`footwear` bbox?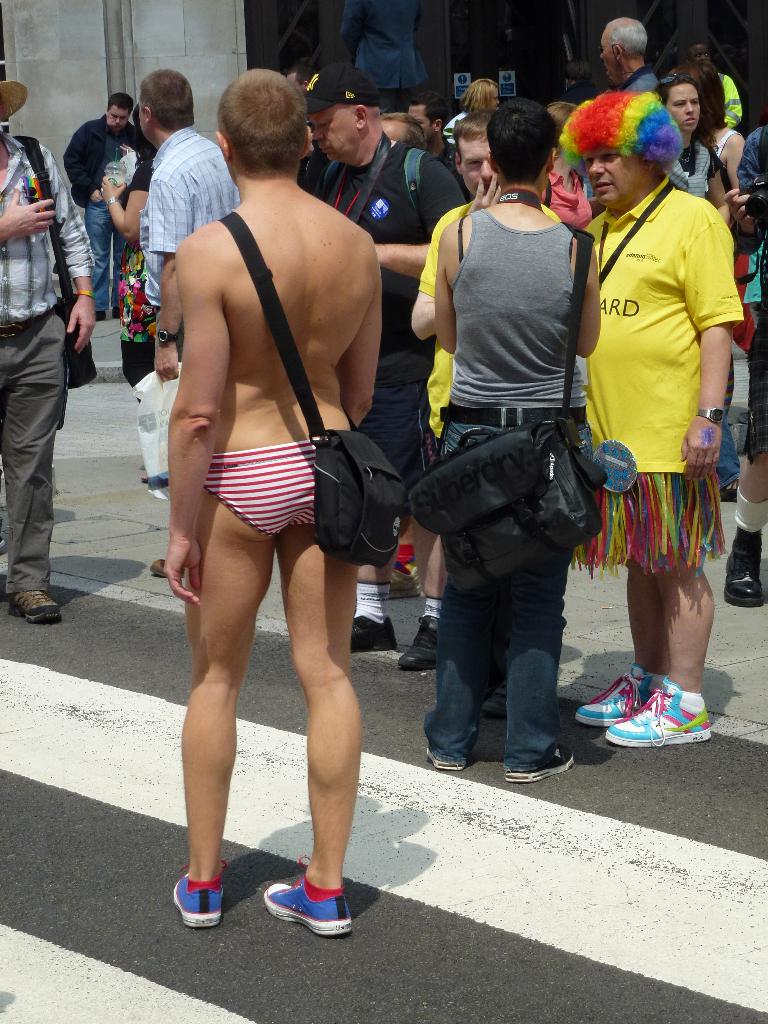
424 746 463 771
